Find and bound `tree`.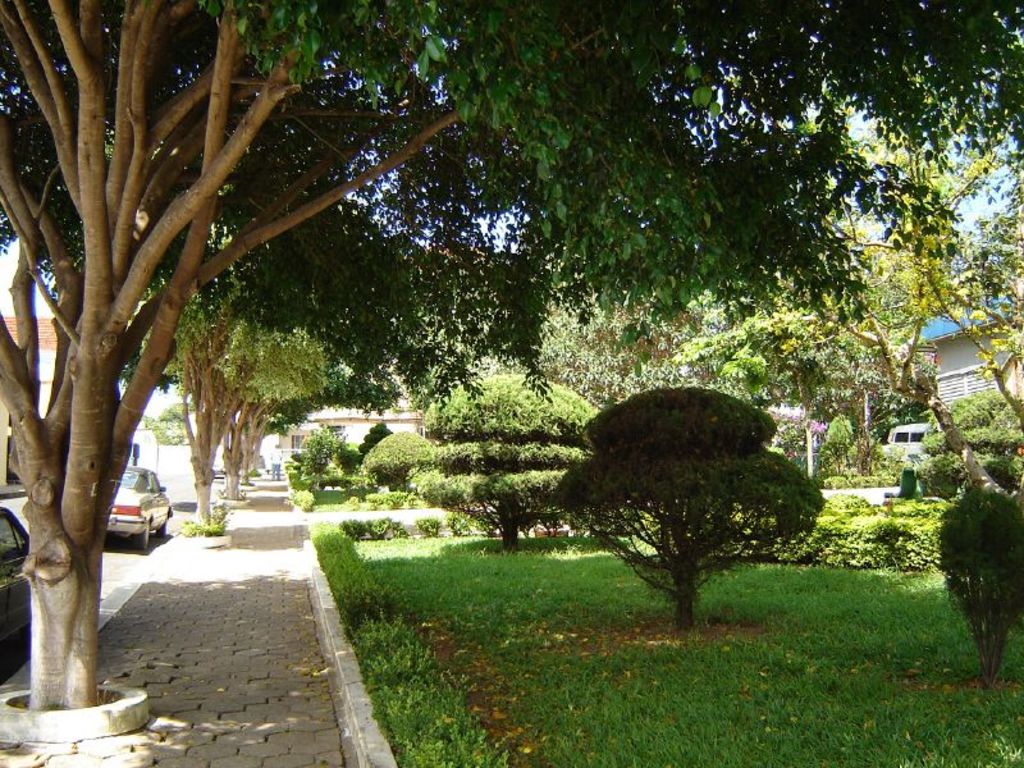
Bound: locate(0, 0, 1023, 707).
